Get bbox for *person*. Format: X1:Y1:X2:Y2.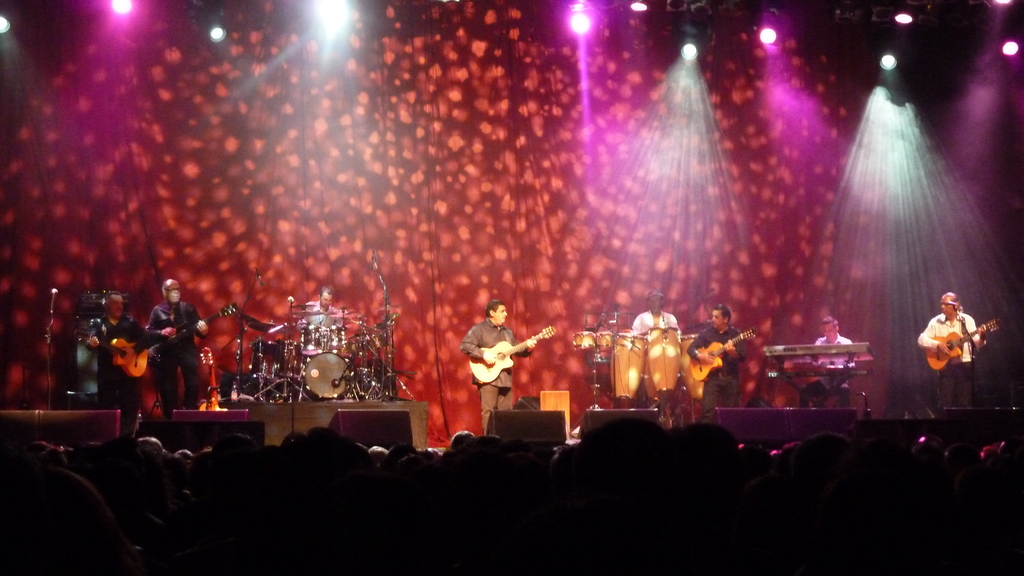
462:300:540:436.
